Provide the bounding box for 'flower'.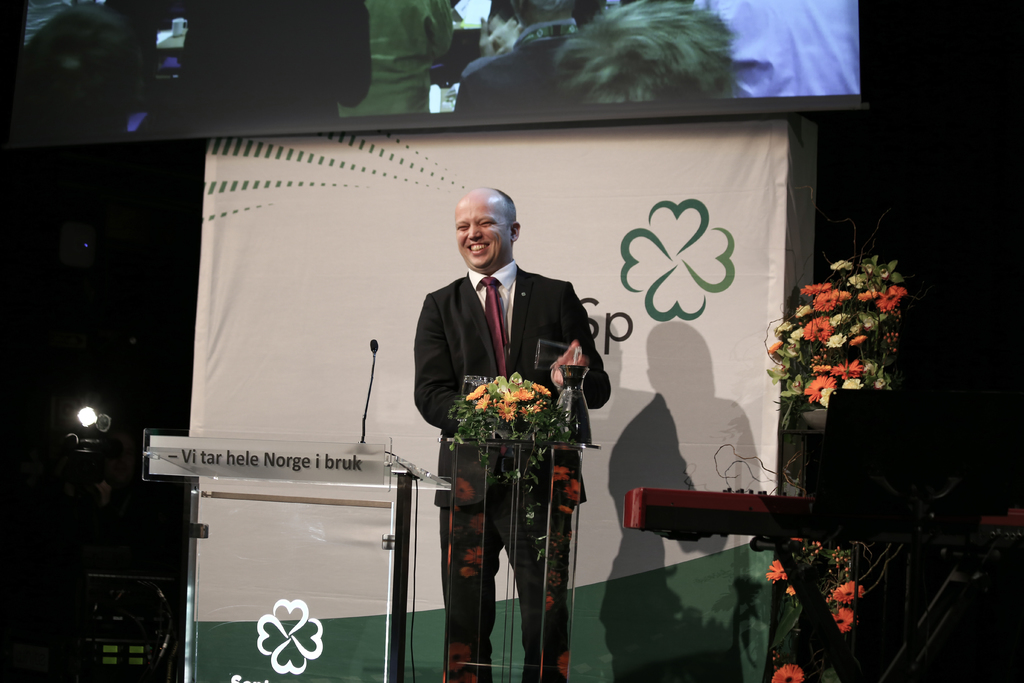
(left=765, top=562, right=792, bottom=584).
